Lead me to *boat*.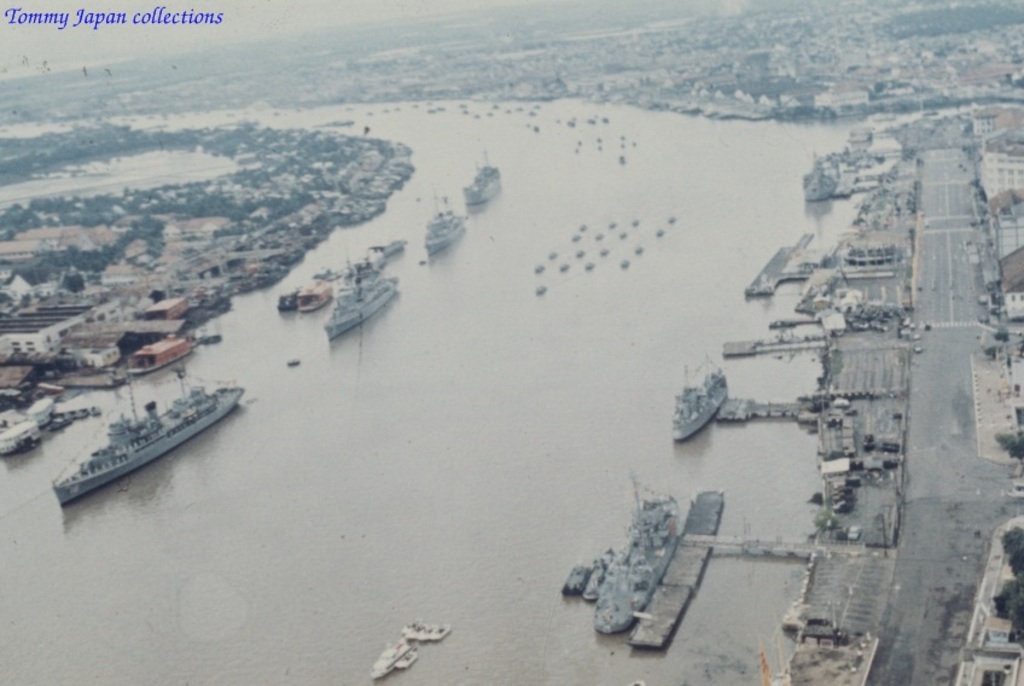
Lead to rect(587, 550, 615, 601).
